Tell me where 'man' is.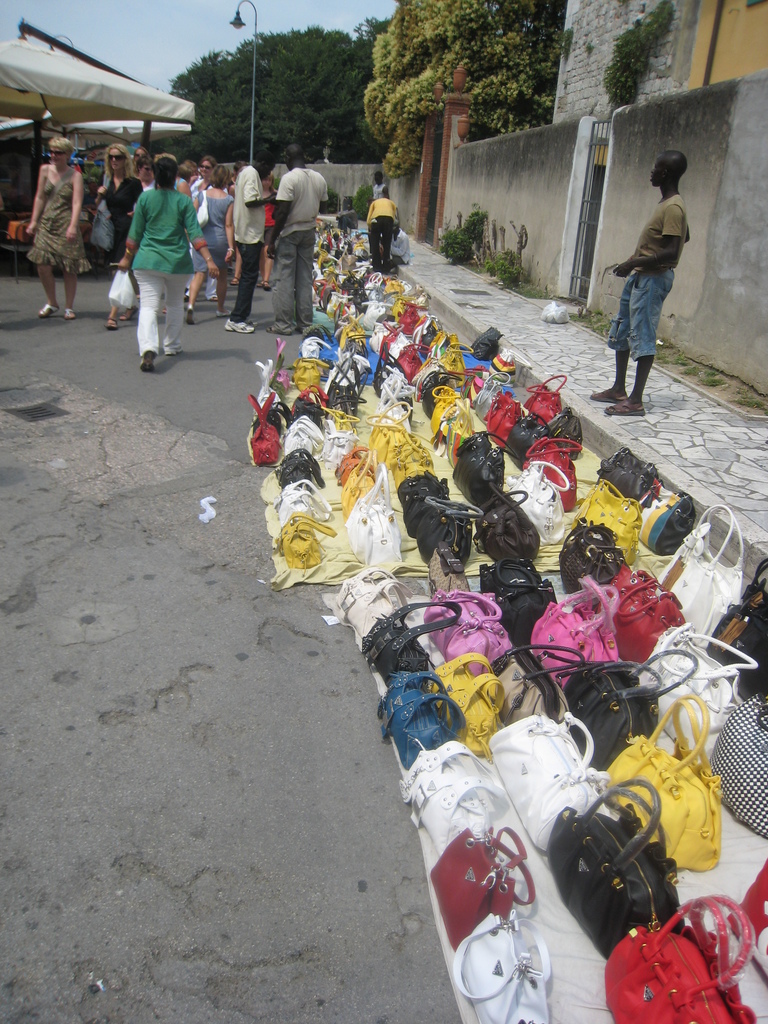
'man' is at left=262, top=144, right=336, bottom=331.
